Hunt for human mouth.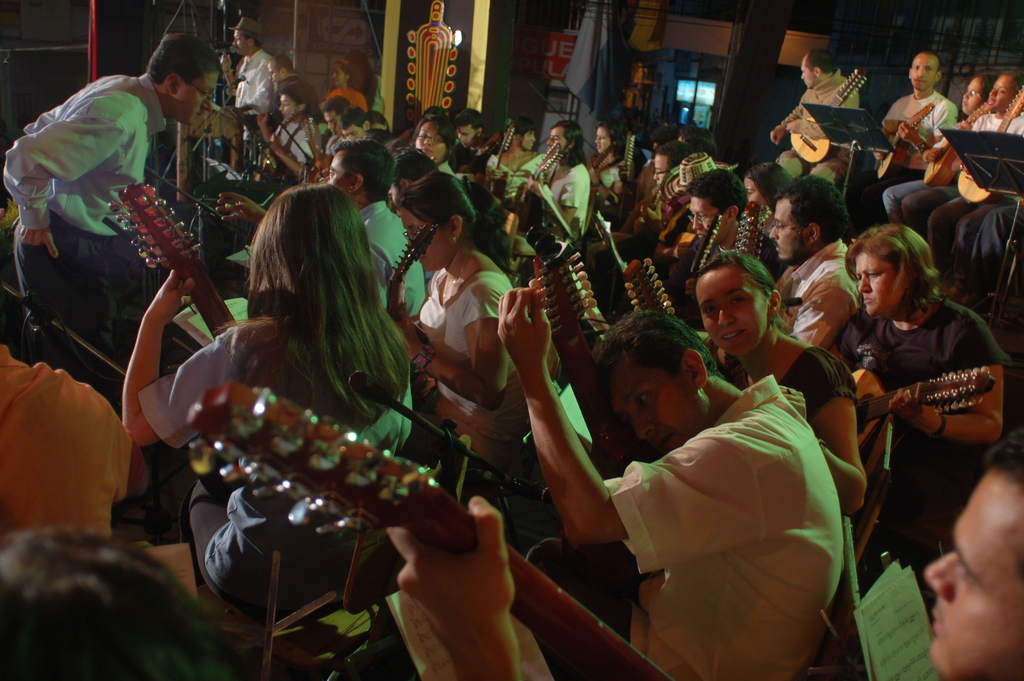
Hunted down at l=913, t=78, r=924, b=84.
